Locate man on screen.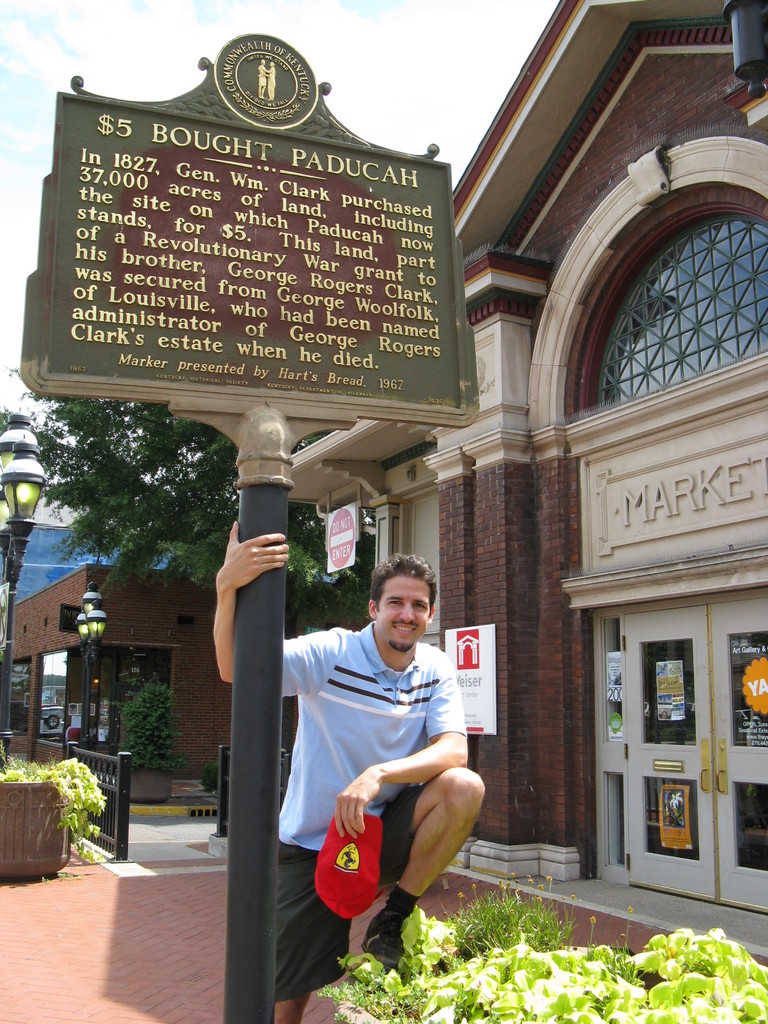
On screen at locate(212, 518, 484, 1023).
